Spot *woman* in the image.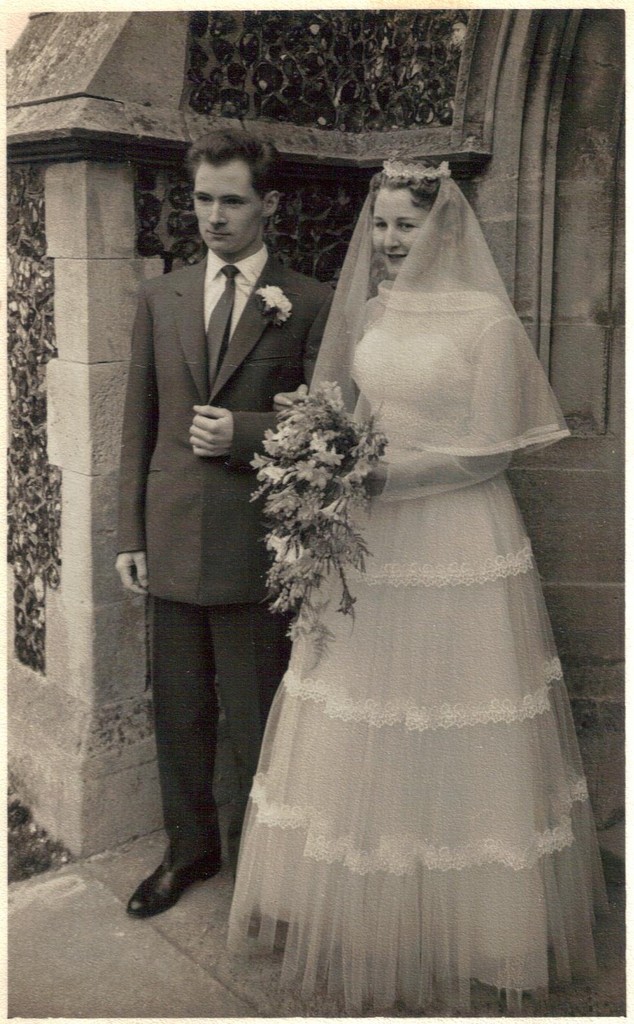
*woman* found at 162, 150, 618, 957.
